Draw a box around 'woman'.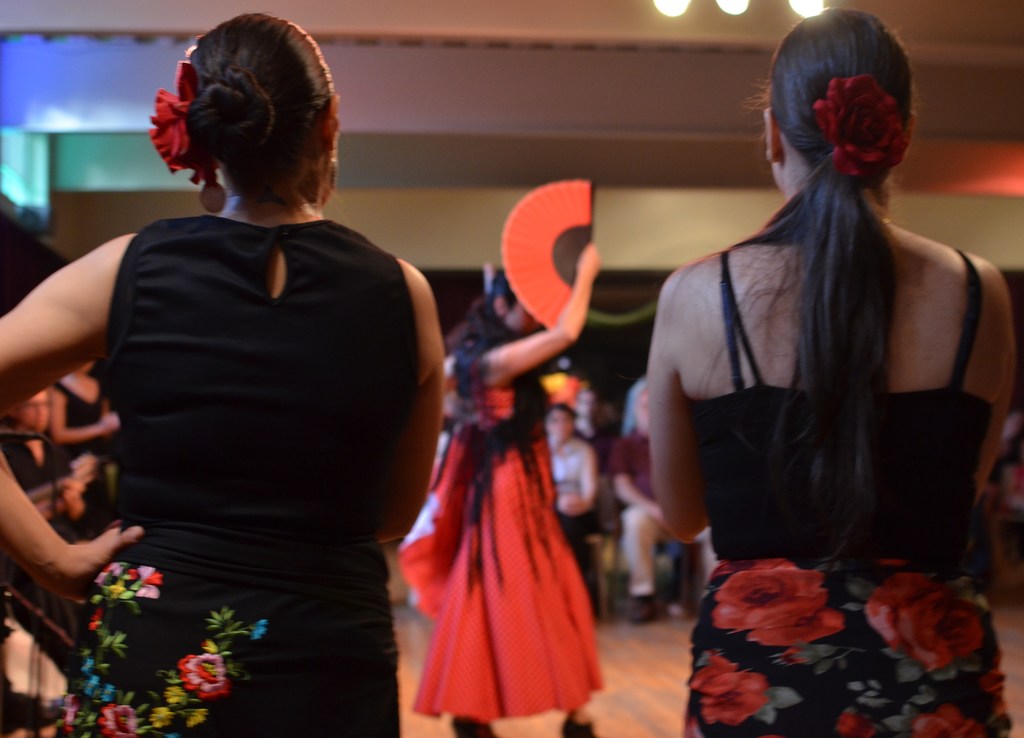
BBox(644, 10, 1016, 737).
